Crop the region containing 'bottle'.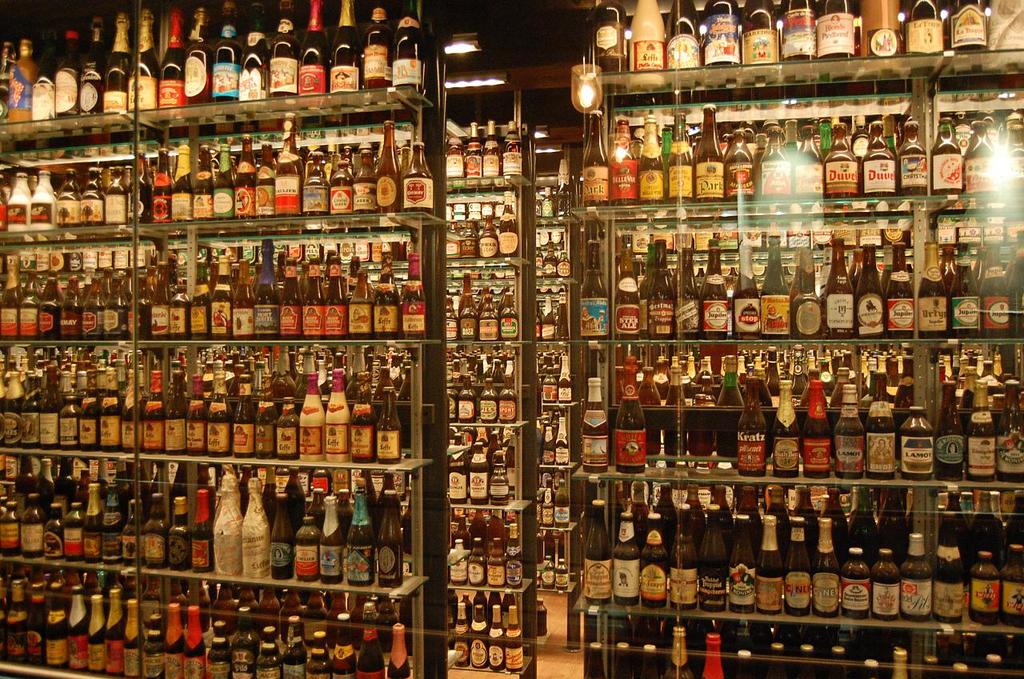
Crop region: (18,367,39,444).
